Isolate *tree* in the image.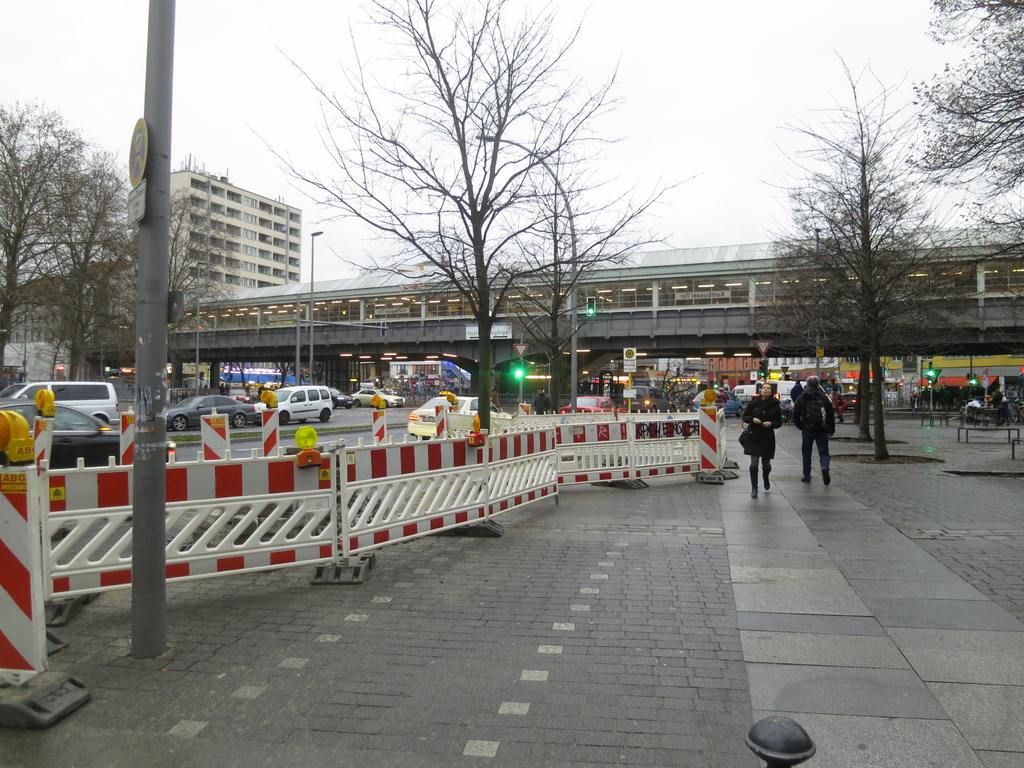
Isolated region: (x1=26, y1=138, x2=132, y2=385).
